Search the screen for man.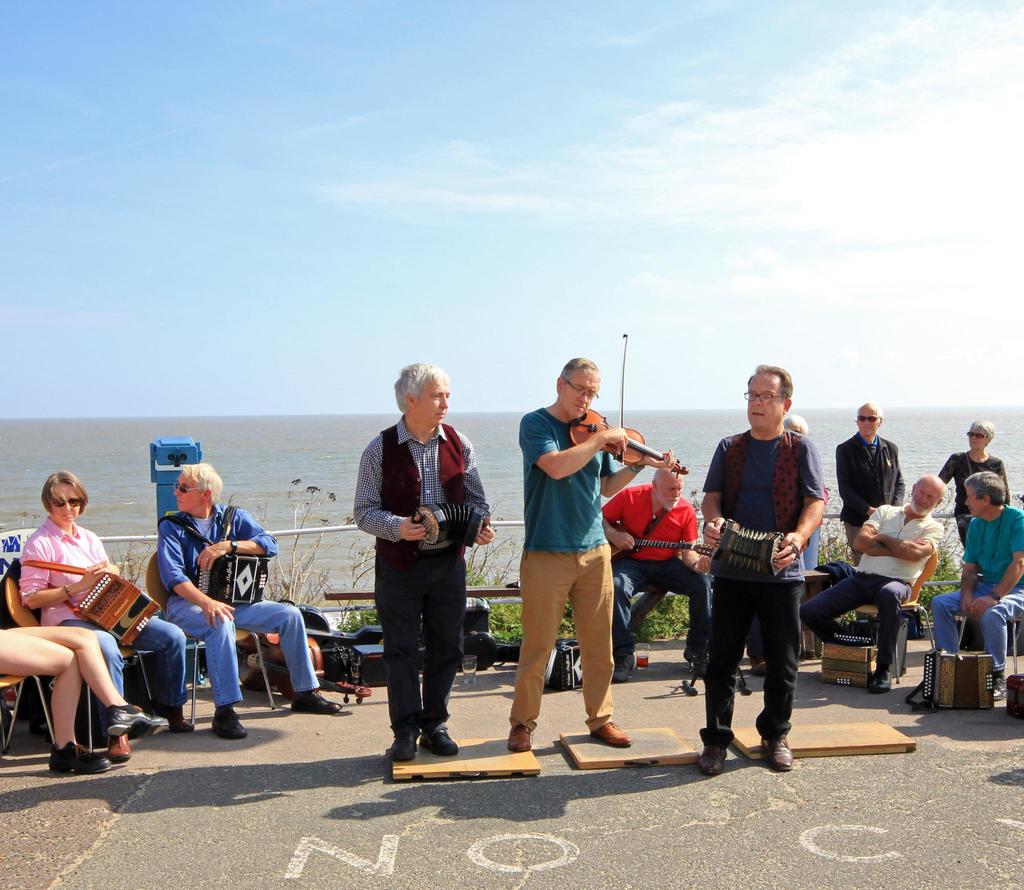
Found at bbox=[595, 458, 710, 684].
